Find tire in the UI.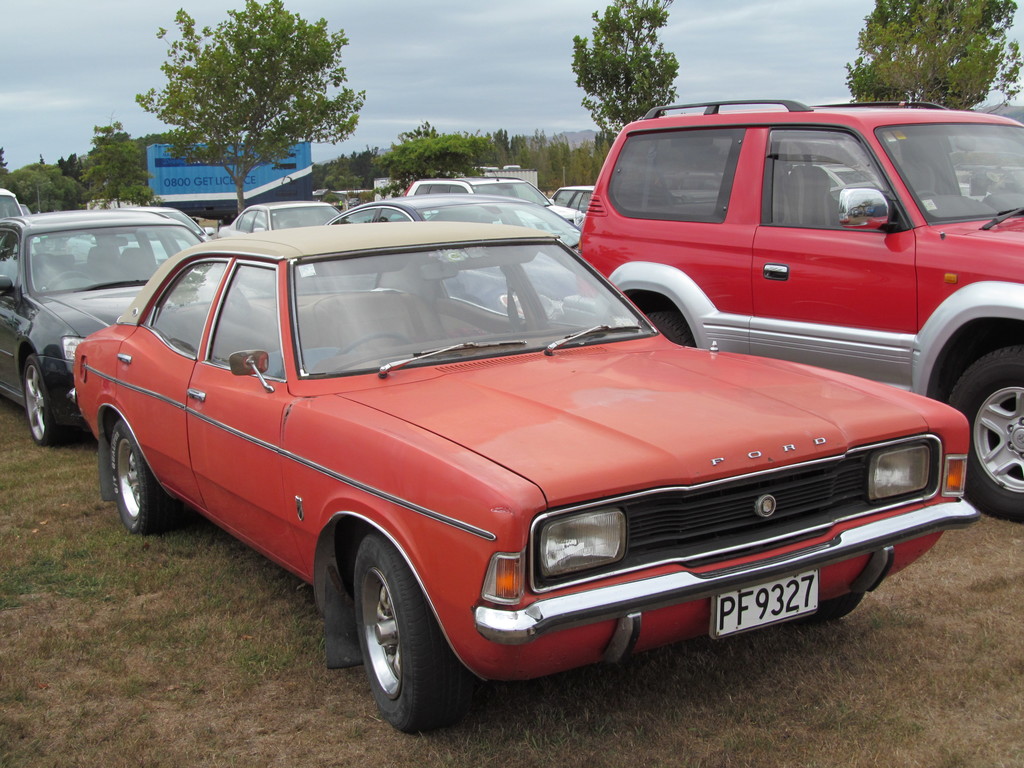
UI element at locate(109, 426, 160, 532).
